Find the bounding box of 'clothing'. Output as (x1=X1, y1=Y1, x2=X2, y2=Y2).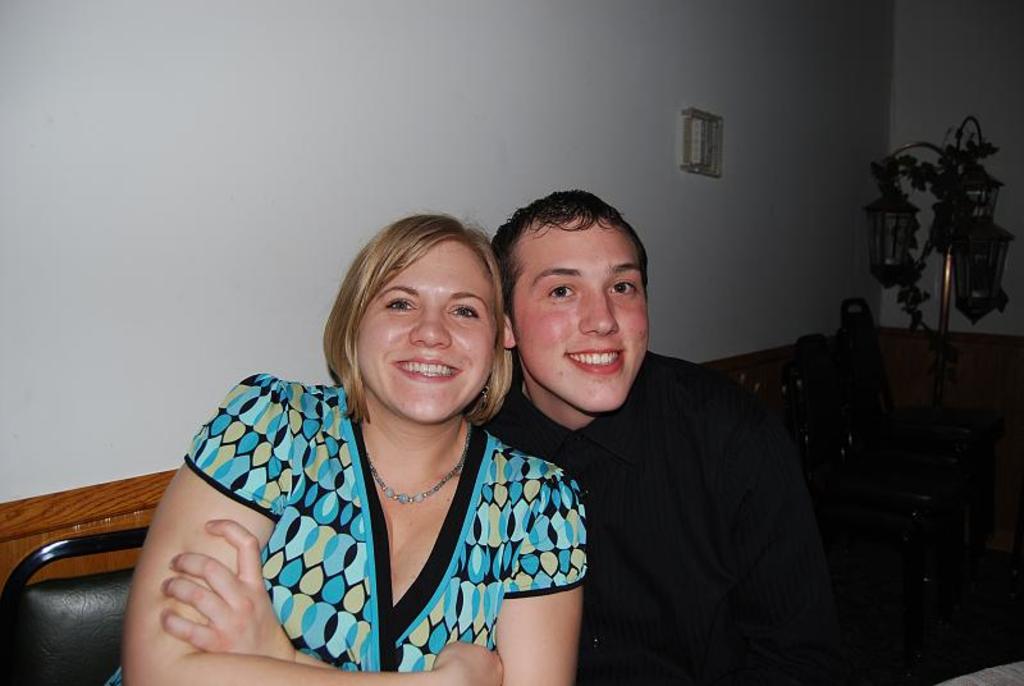
(x1=481, y1=351, x2=790, y2=685).
